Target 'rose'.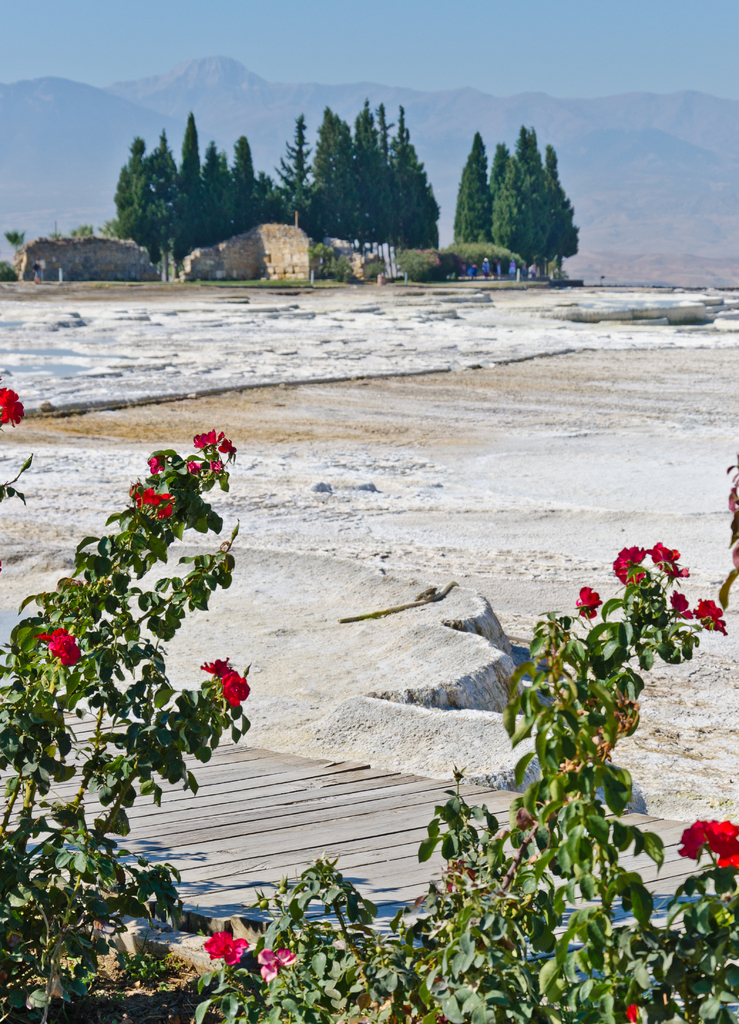
Target region: rect(154, 497, 173, 518).
